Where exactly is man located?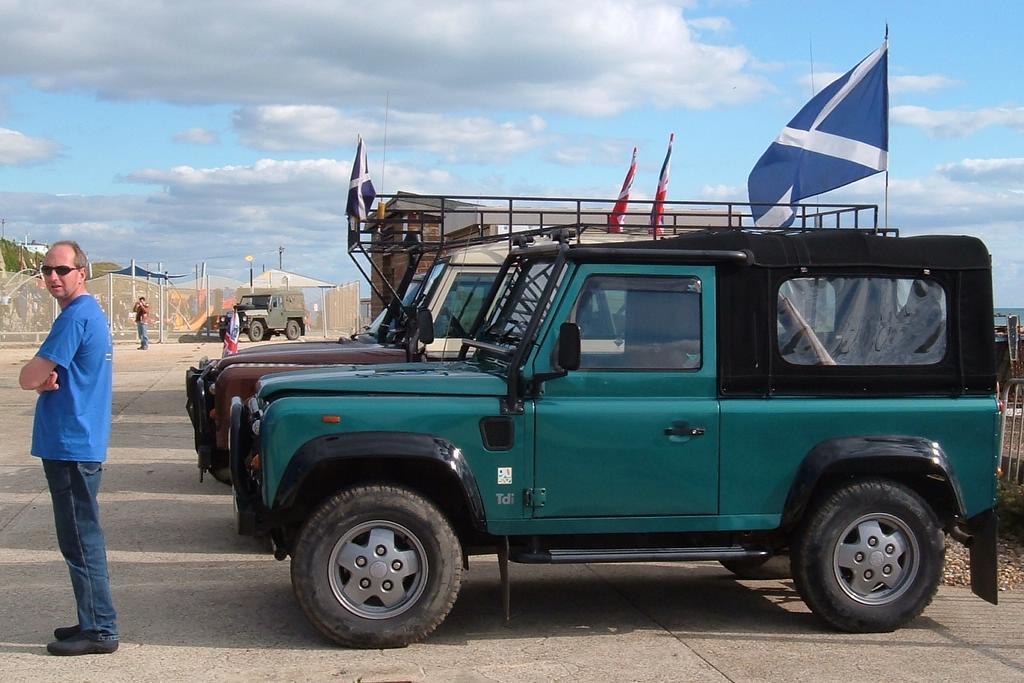
Its bounding box is (x1=17, y1=241, x2=118, y2=657).
